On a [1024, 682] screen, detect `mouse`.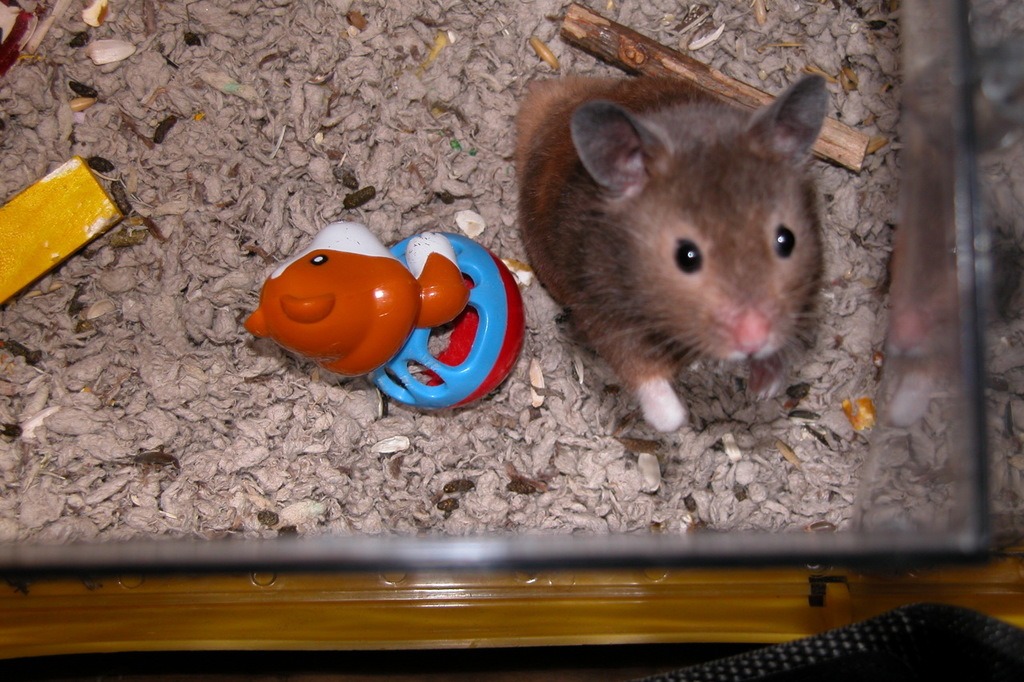
<region>518, 73, 831, 431</region>.
